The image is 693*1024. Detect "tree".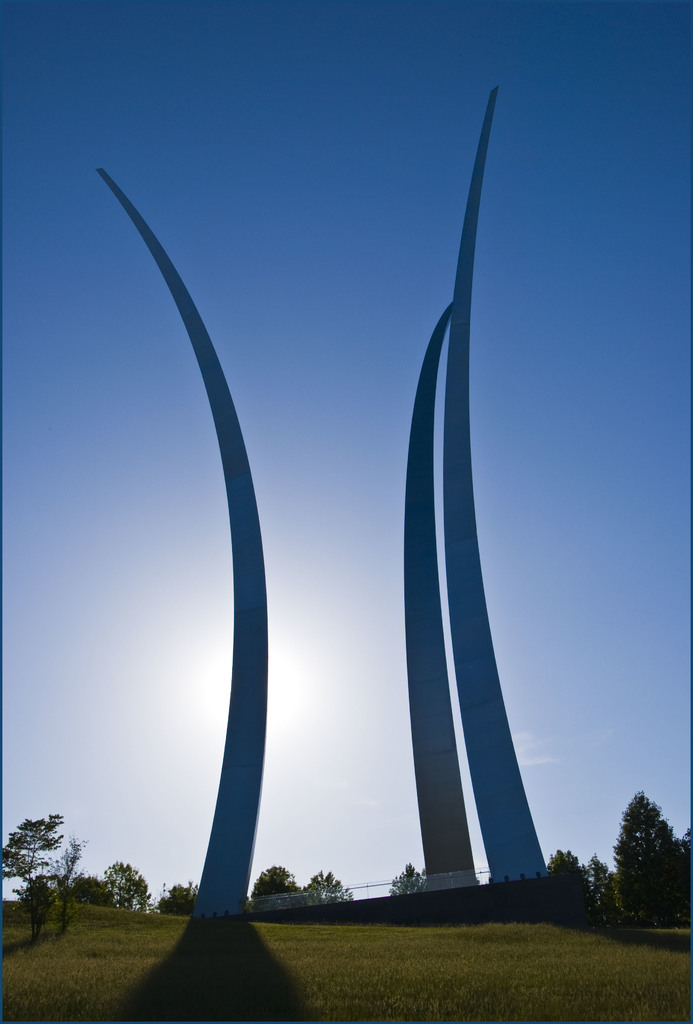
Detection: BBox(616, 788, 692, 946).
